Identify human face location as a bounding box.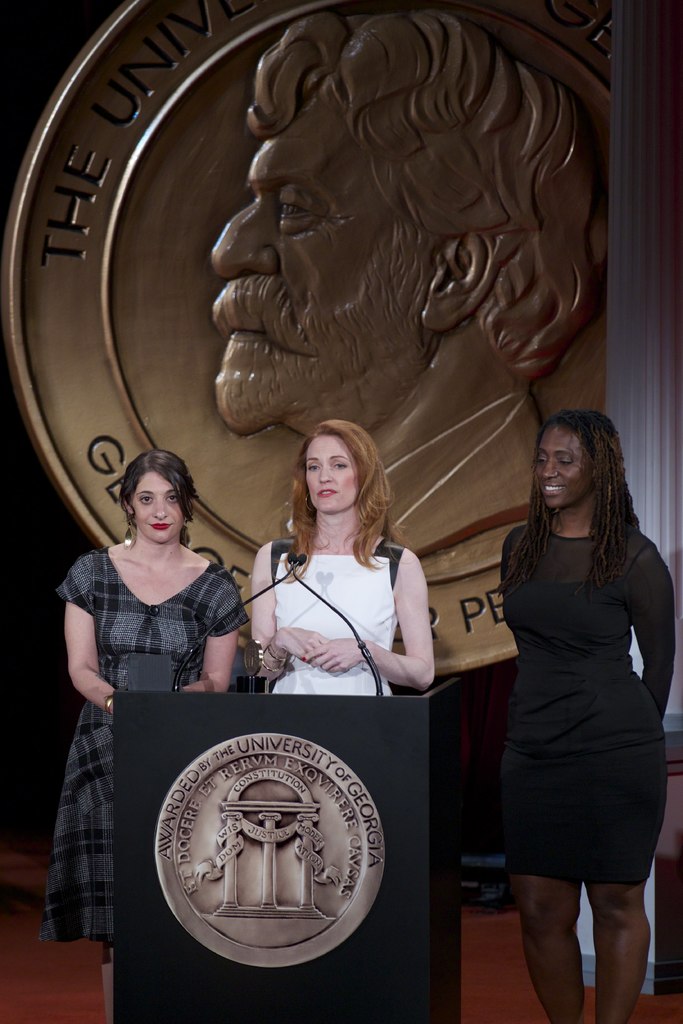
(left=532, top=422, right=587, bottom=511).
